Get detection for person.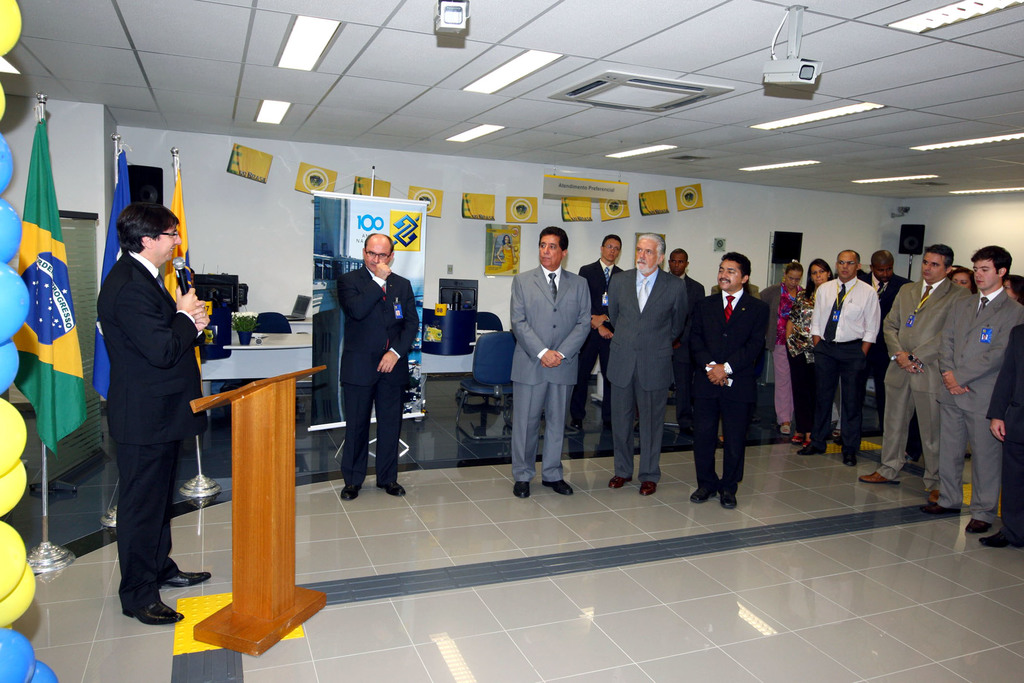
Detection: detection(751, 252, 805, 434).
